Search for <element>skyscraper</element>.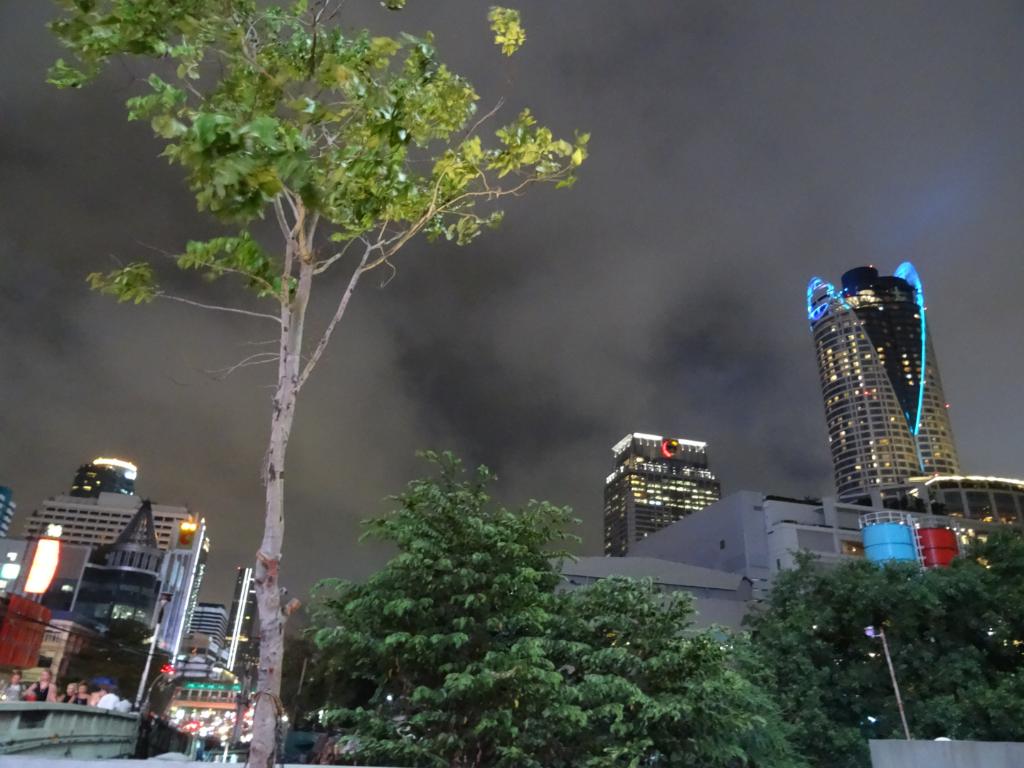
Found at 174:600:233:649.
